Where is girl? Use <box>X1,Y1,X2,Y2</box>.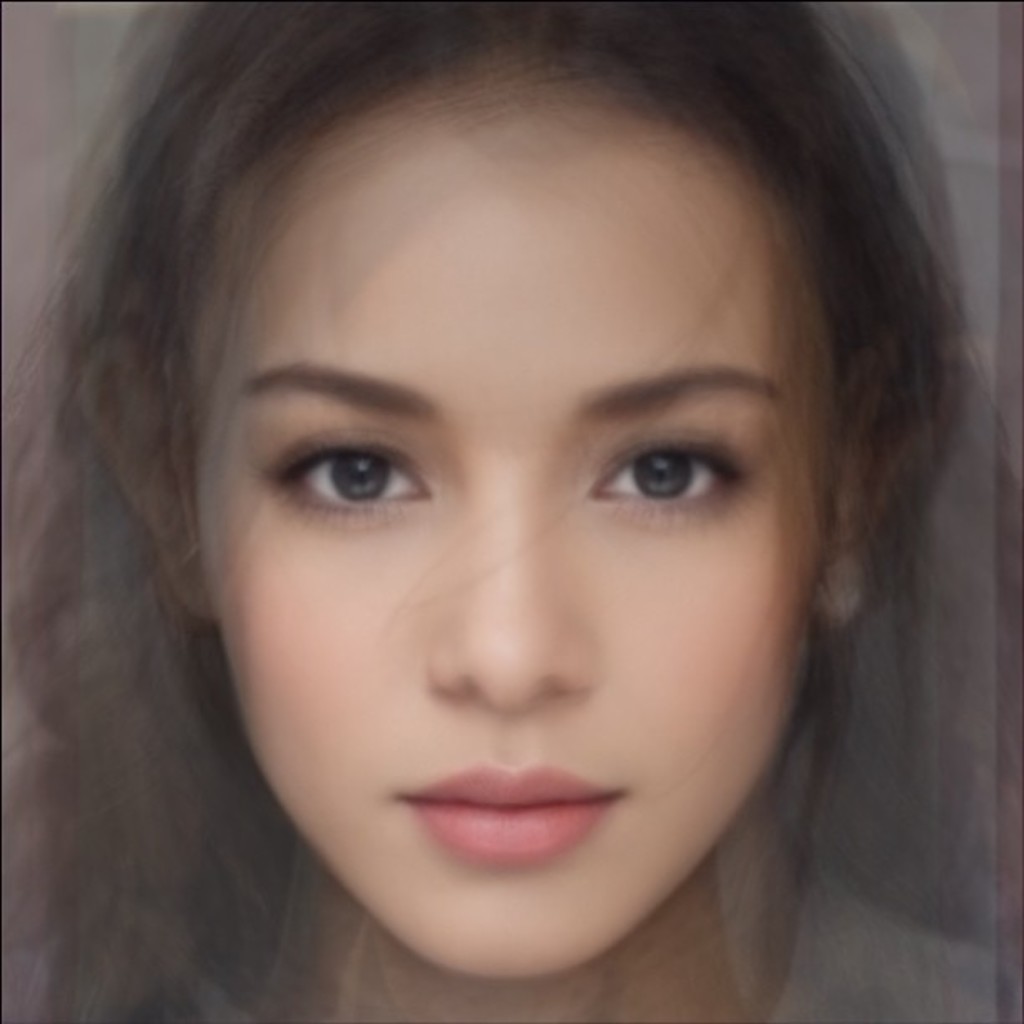
<box>0,0,1016,1023</box>.
